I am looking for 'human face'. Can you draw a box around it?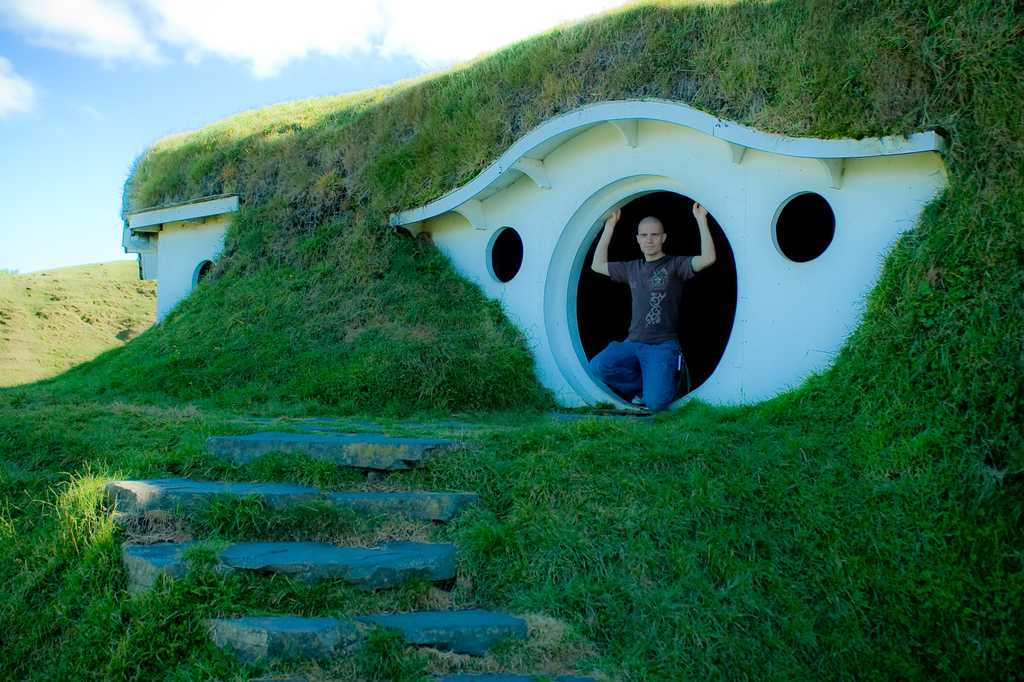
Sure, the bounding box is 639 226 659 251.
